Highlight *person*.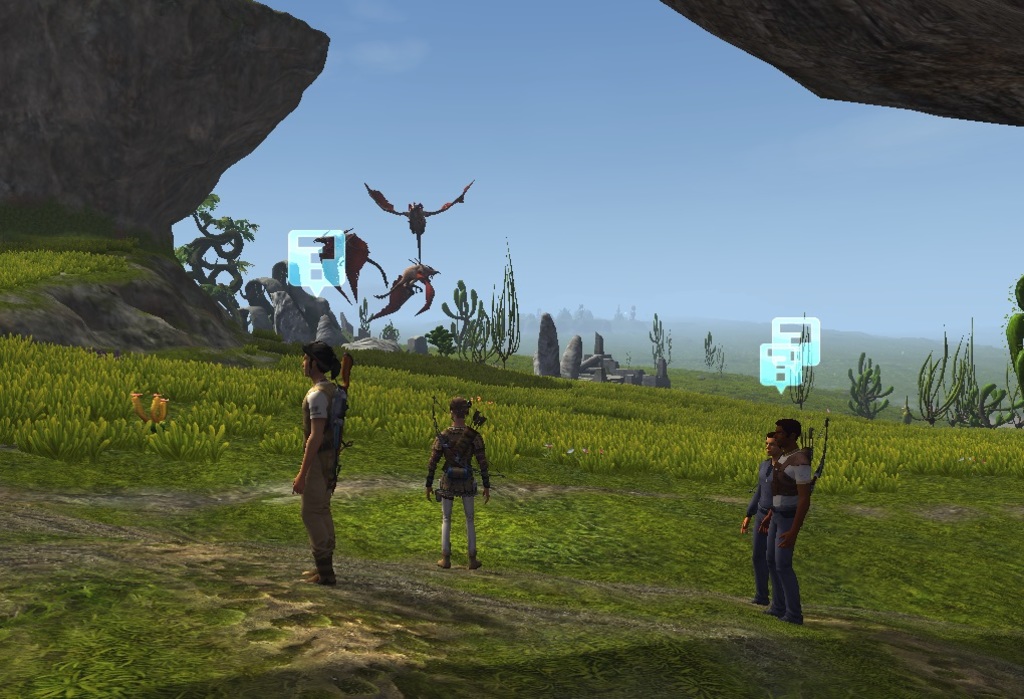
Highlighted region: locate(425, 398, 490, 567).
